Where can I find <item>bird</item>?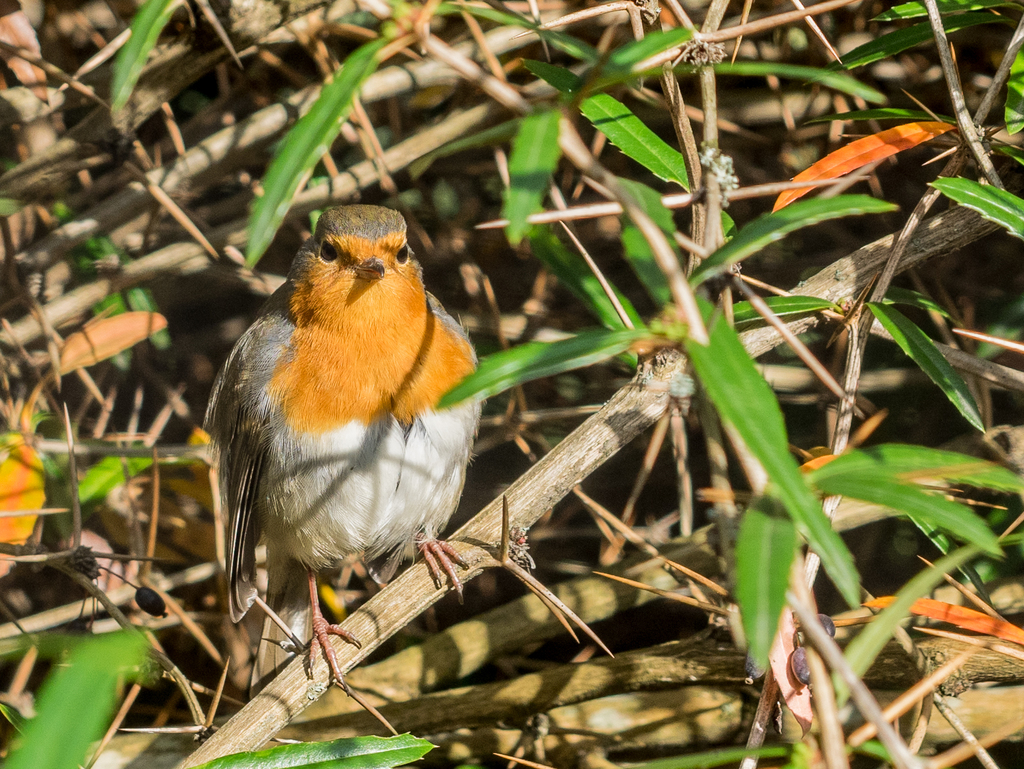
You can find it at {"x1": 202, "y1": 209, "x2": 482, "y2": 715}.
